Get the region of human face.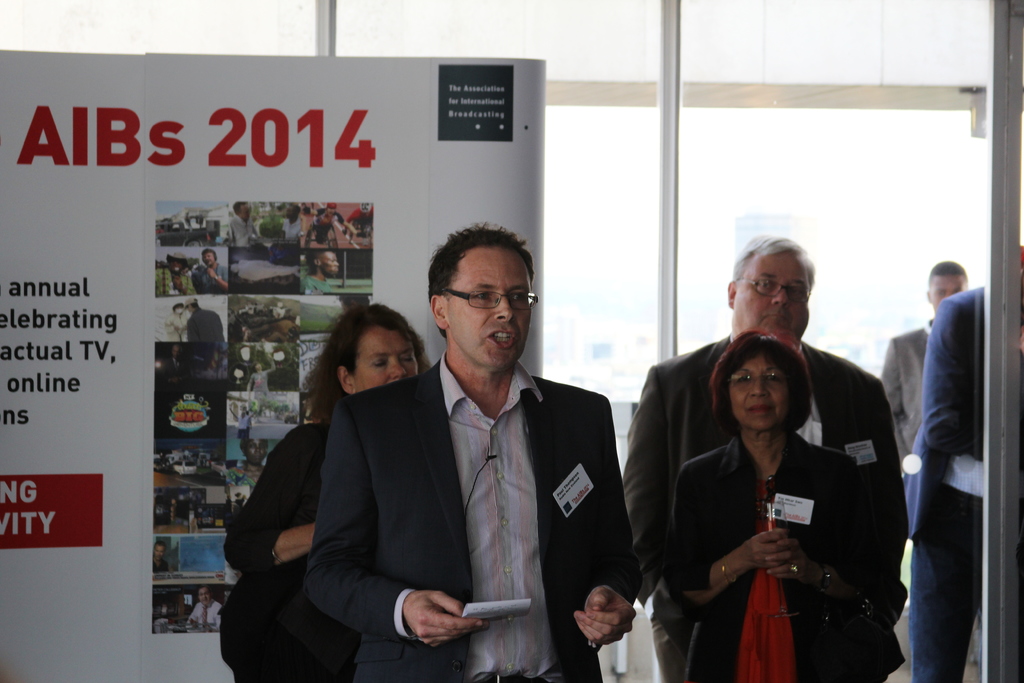
box=[930, 270, 964, 310].
